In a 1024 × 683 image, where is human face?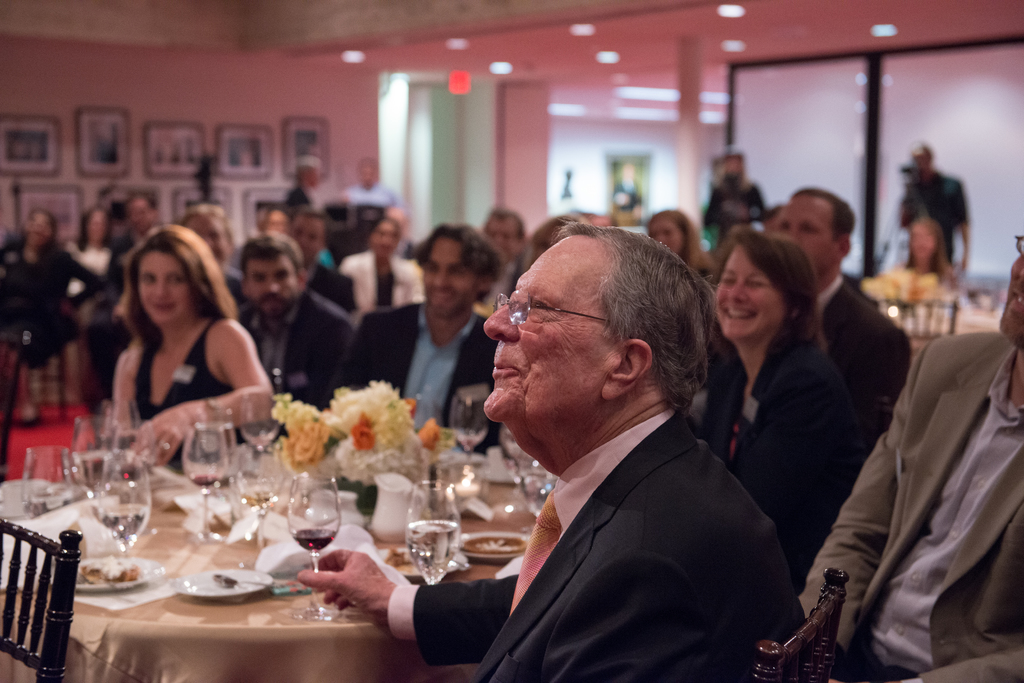
locate(997, 253, 1023, 351).
